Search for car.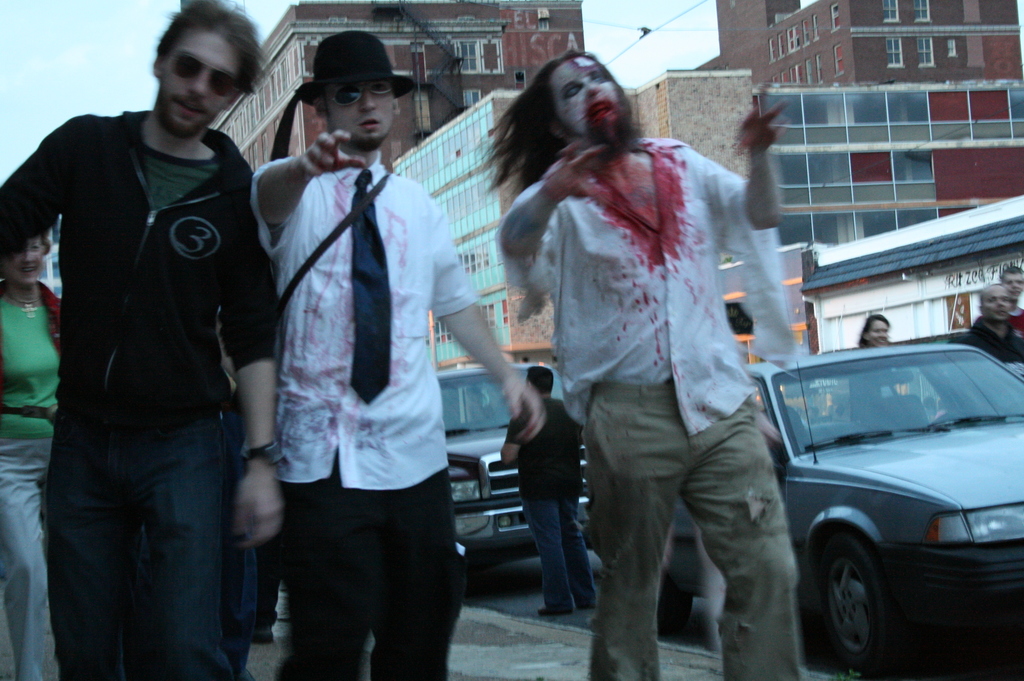
Found at Rect(665, 340, 1023, 680).
